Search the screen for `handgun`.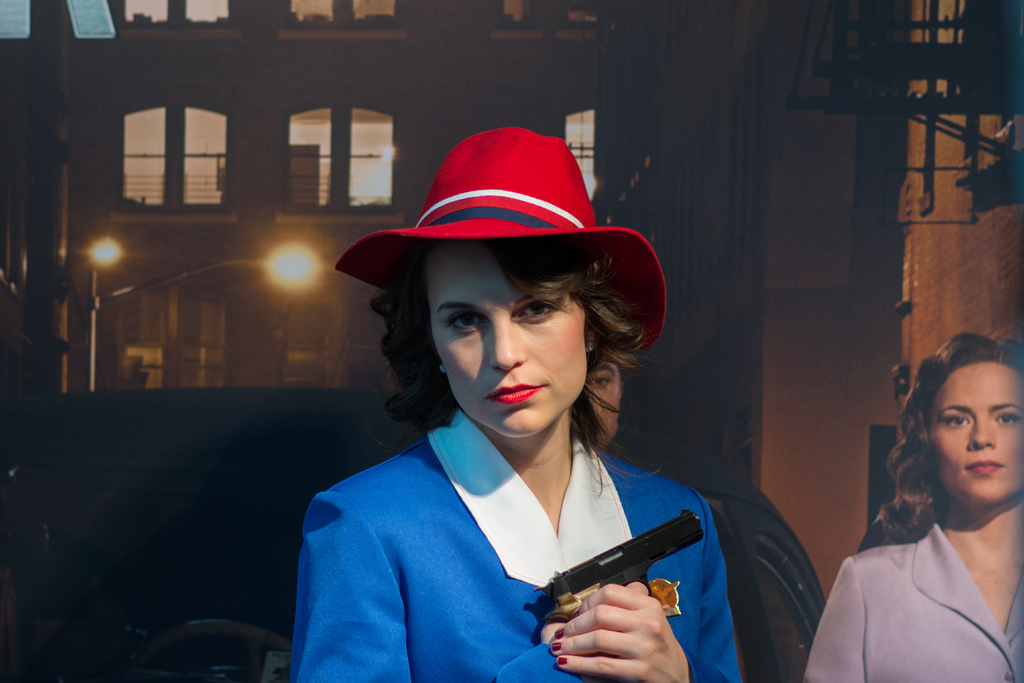
Found at 525,504,711,623.
